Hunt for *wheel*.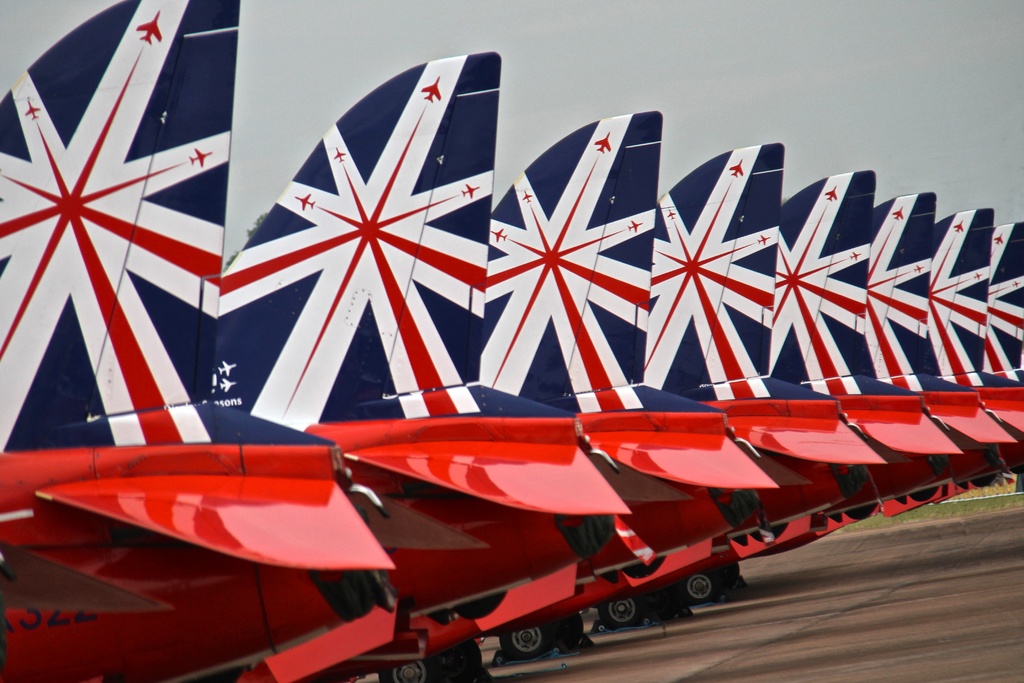
Hunted down at 497:620:557:659.
